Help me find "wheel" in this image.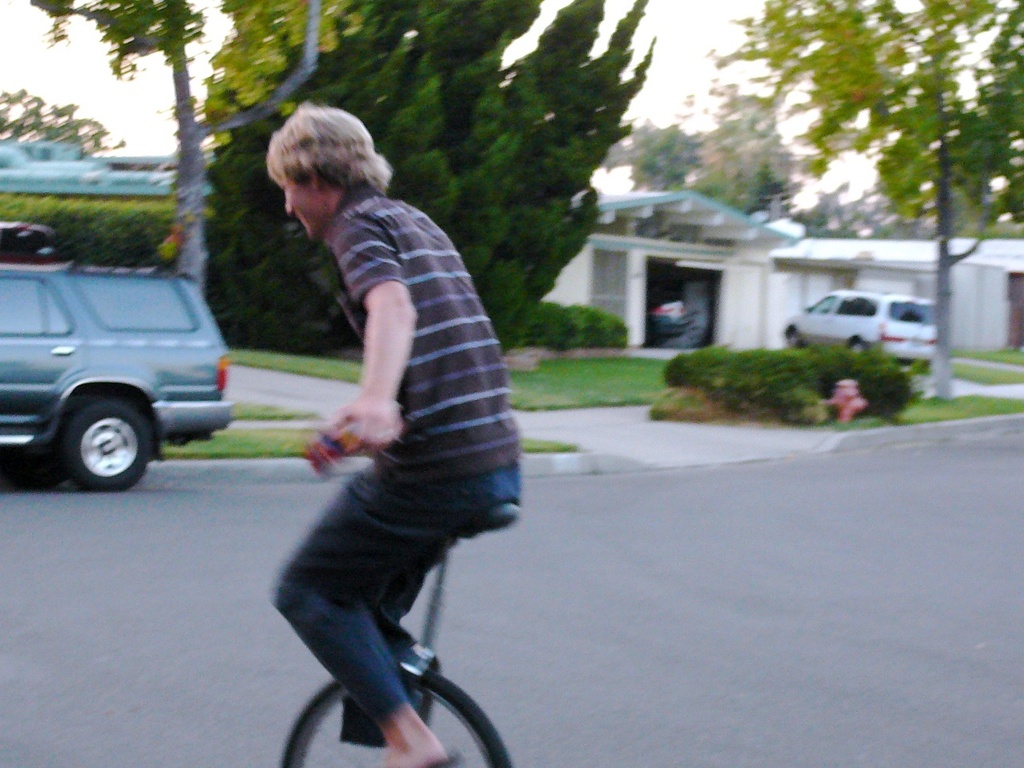
Found it: select_region(48, 386, 155, 486).
